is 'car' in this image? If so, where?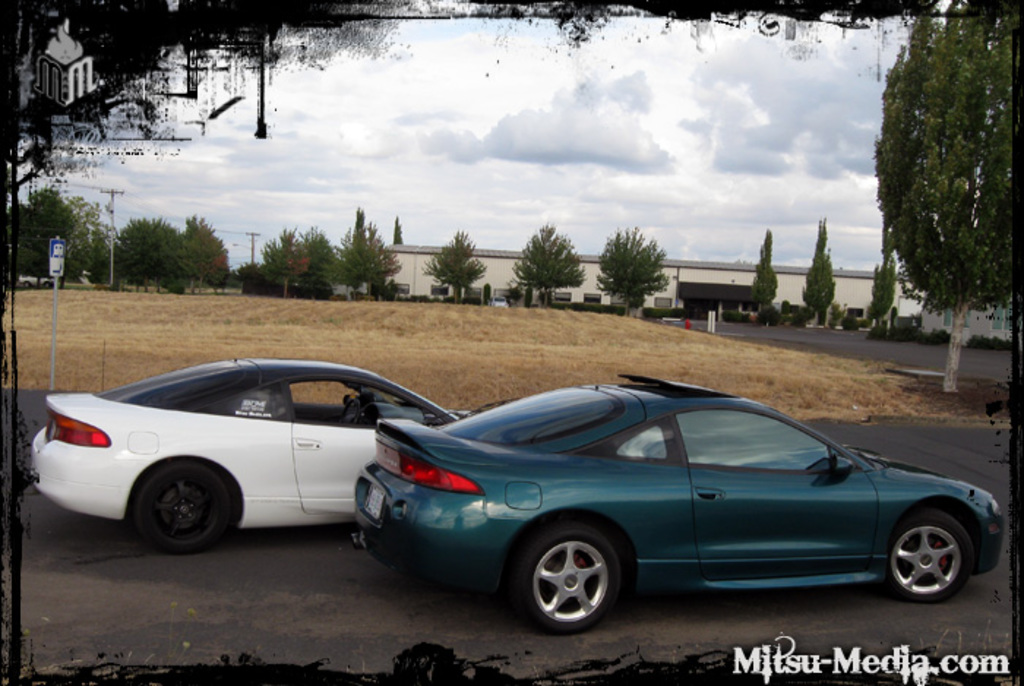
Yes, at {"x1": 32, "y1": 355, "x2": 473, "y2": 556}.
